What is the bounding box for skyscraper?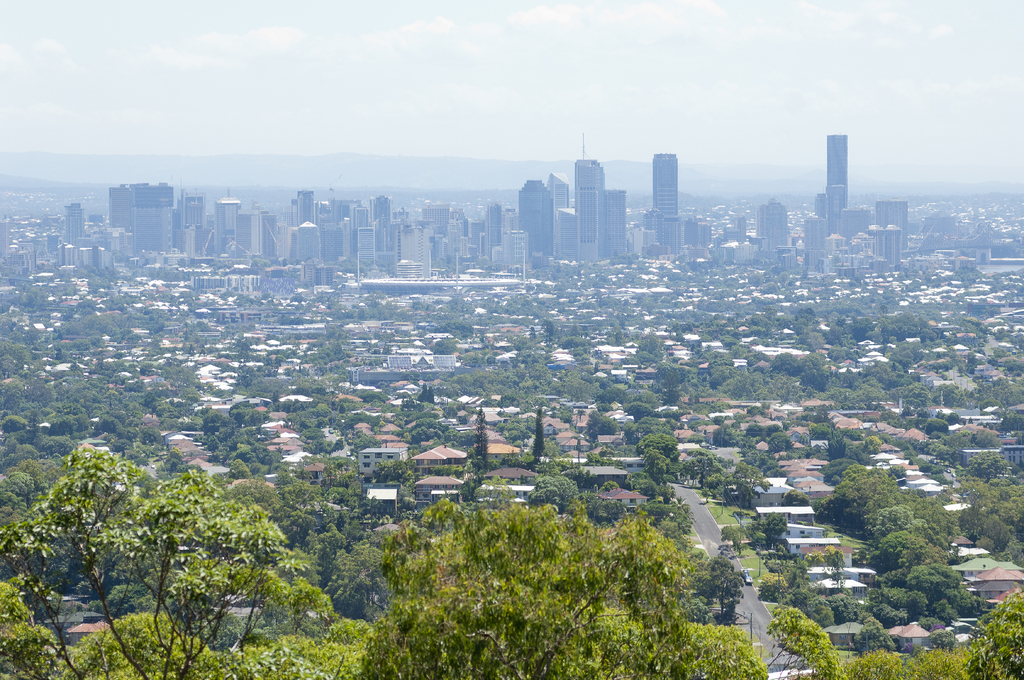
{"x1": 174, "y1": 226, "x2": 191, "y2": 257}.
